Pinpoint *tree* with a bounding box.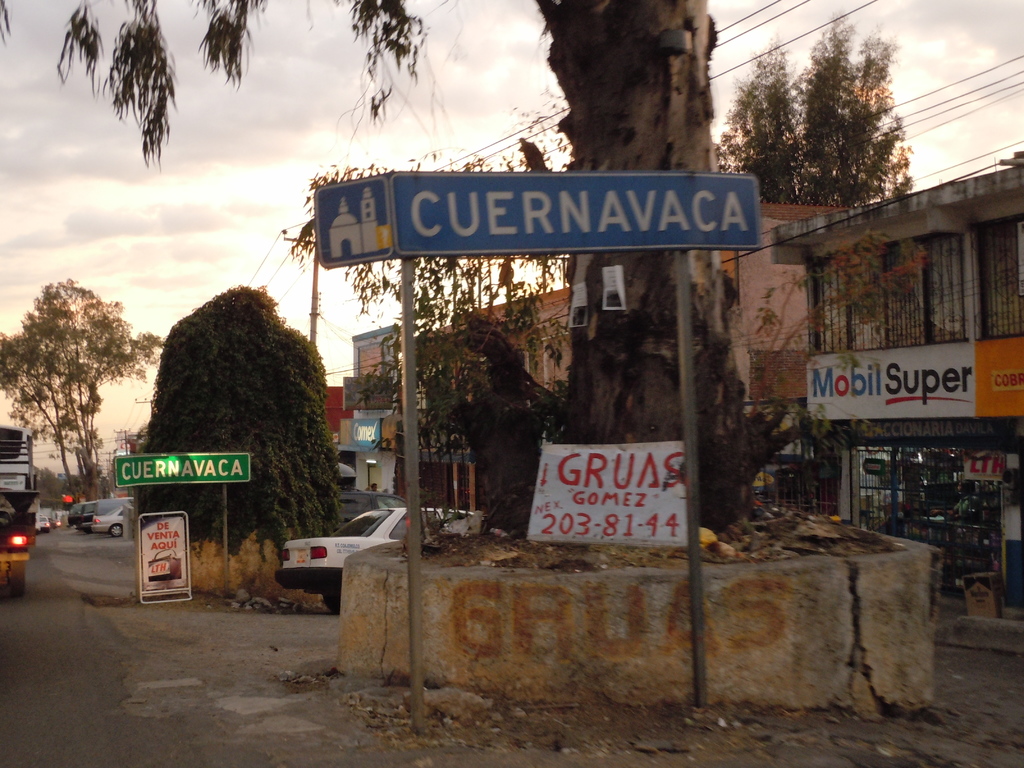
<bbox>134, 282, 348, 561</bbox>.
